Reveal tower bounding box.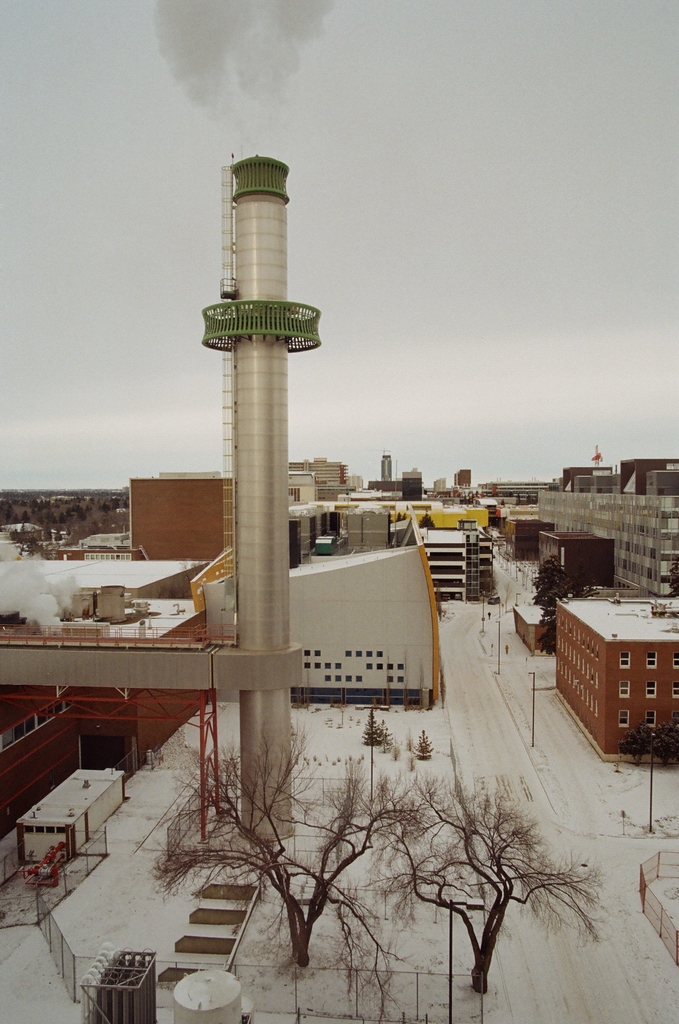
Revealed: {"x1": 421, "y1": 519, "x2": 498, "y2": 600}.
